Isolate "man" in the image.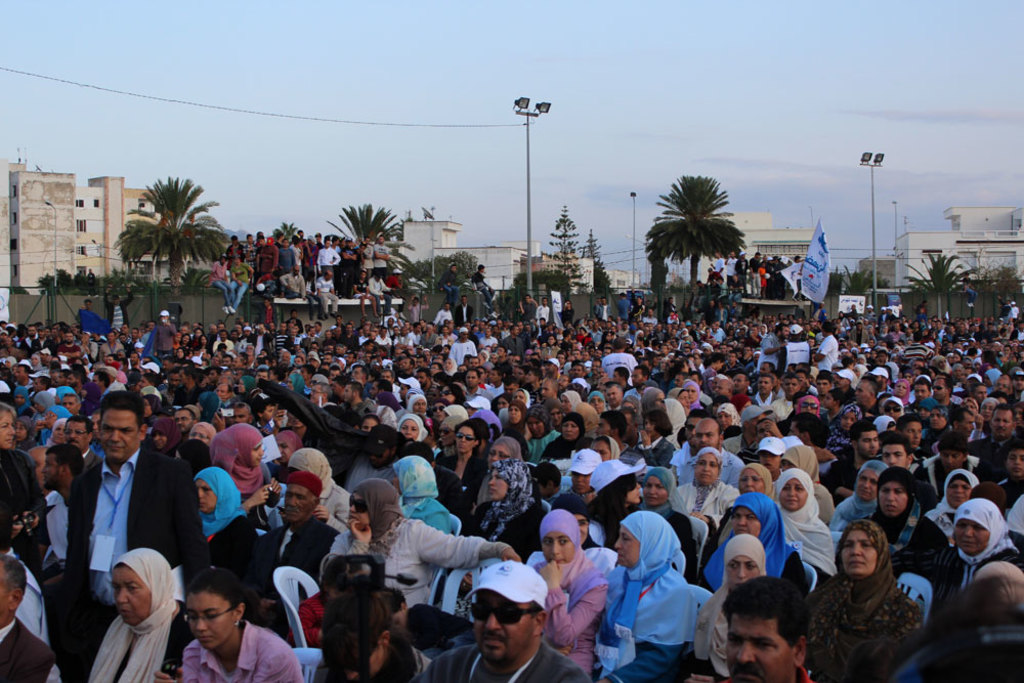
Isolated region: BBox(720, 578, 825, 682).
